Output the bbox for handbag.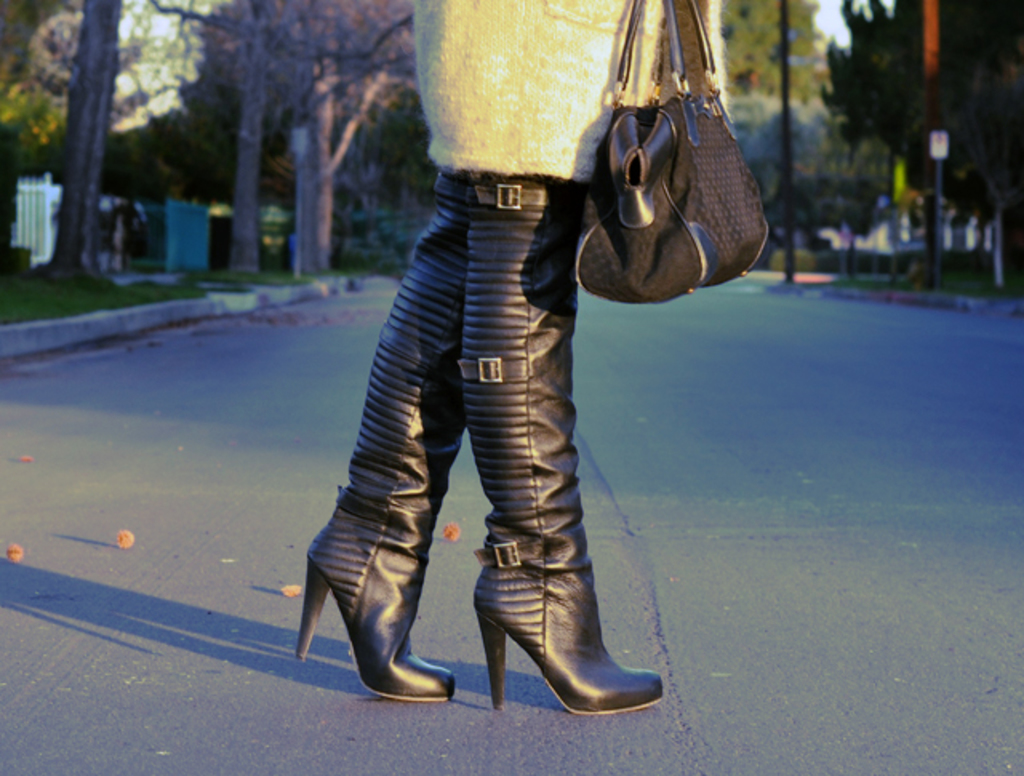
[574,0,770,306].
